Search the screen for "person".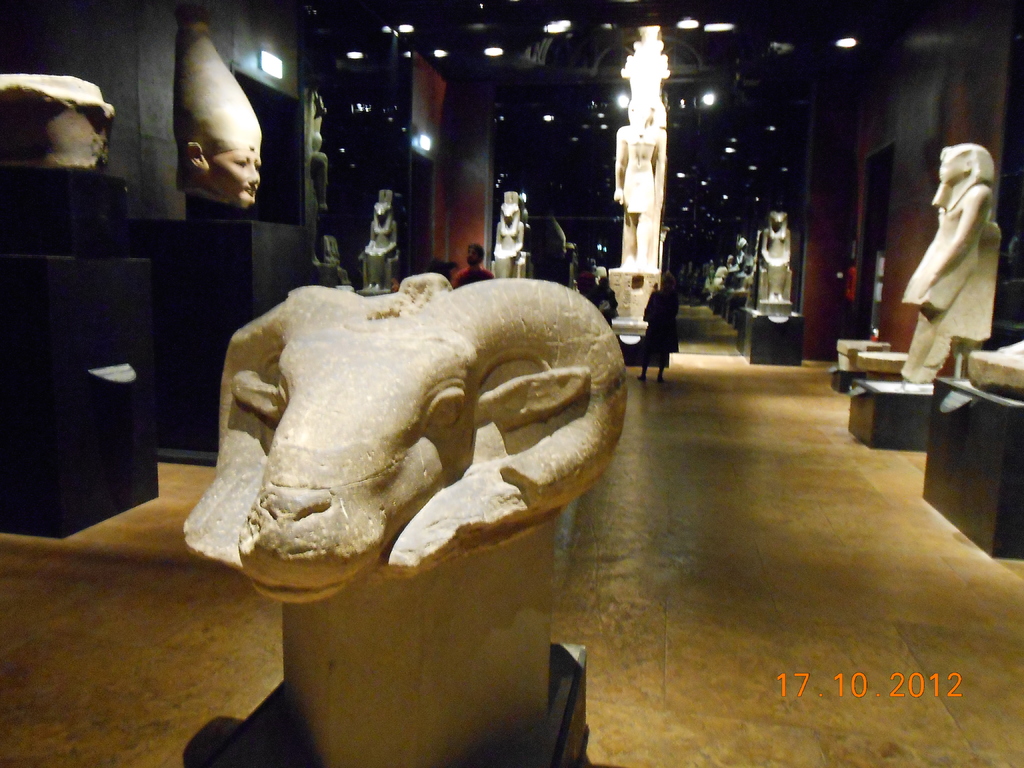
Found at [643, 273, 688, 383].
